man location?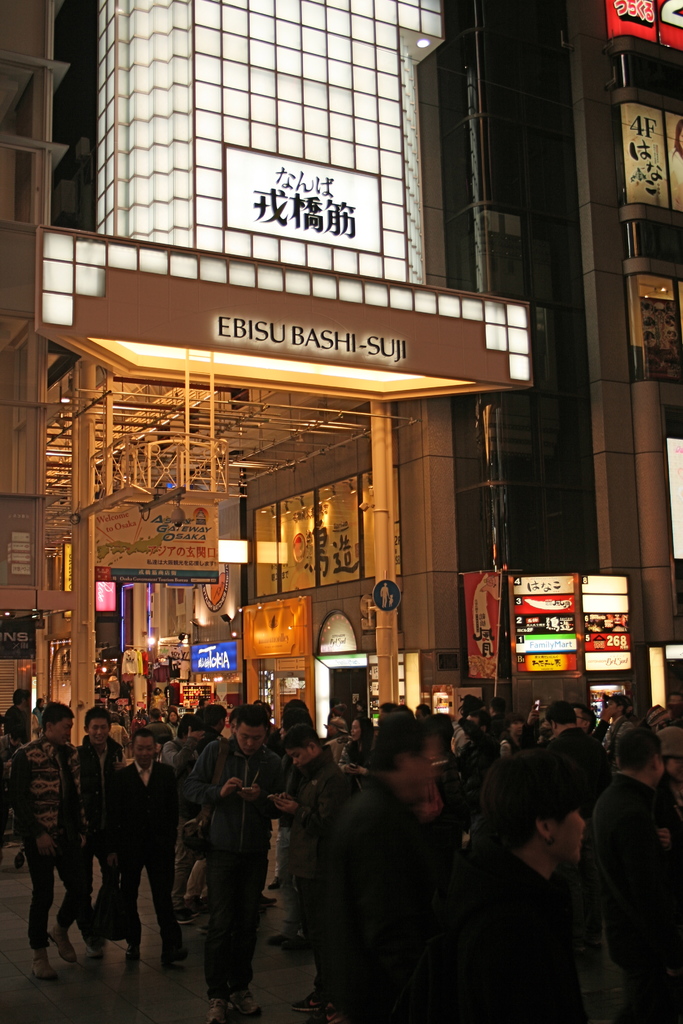
285:722:348:1011
